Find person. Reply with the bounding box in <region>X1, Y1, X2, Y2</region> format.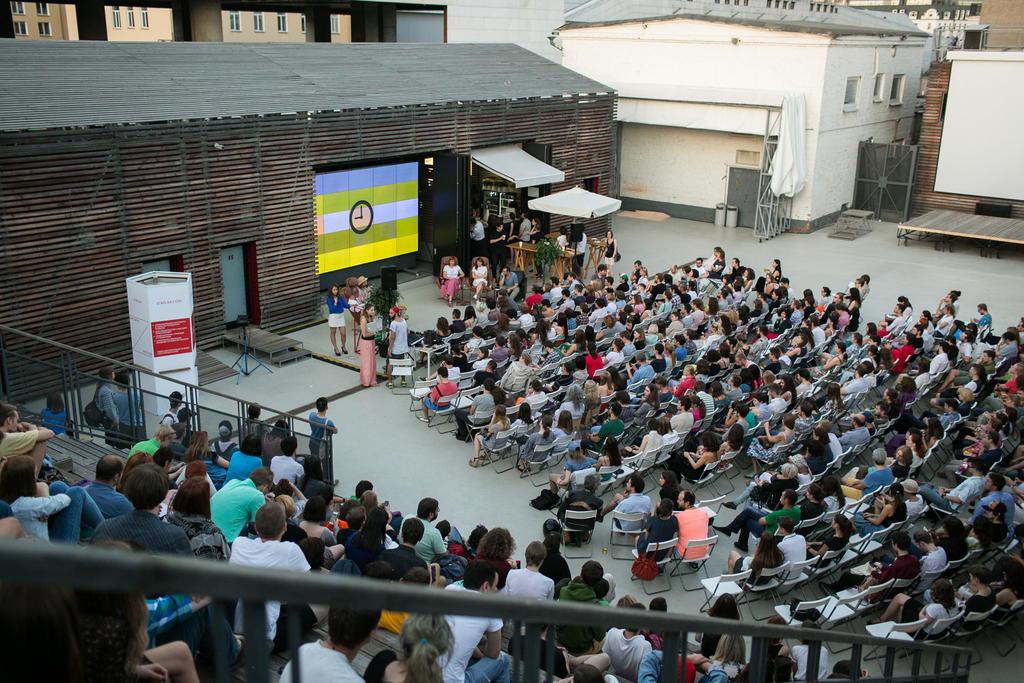
<region>518, 211, 529, 247</region>.
